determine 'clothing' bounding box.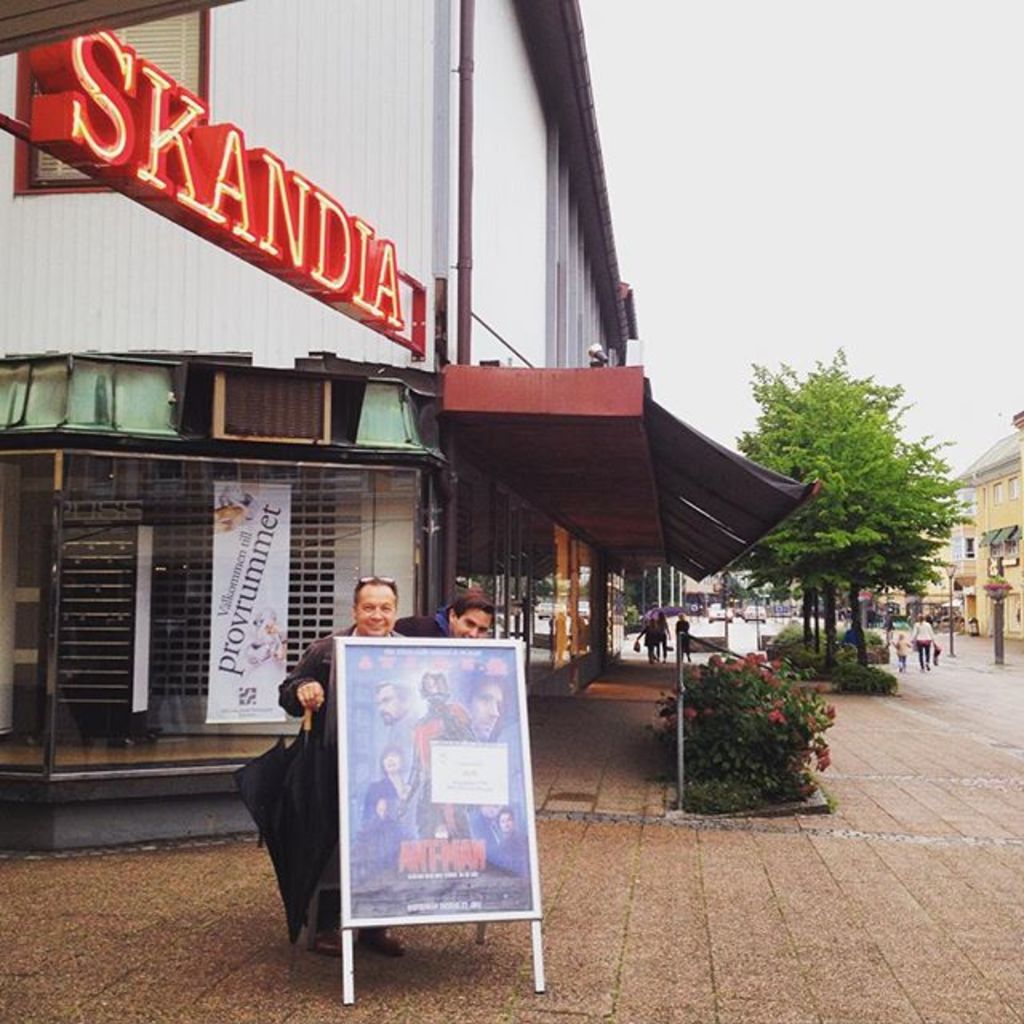
Determined: x1=387 y1=702 x2=422 y2=765.
